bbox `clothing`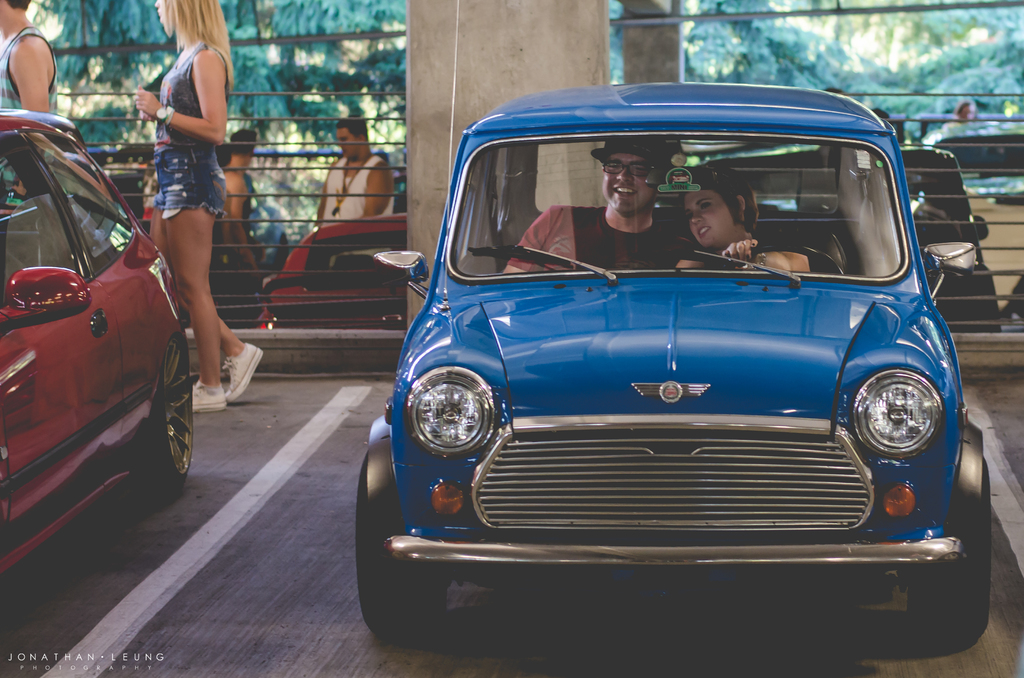
box=[132, 34, 230, 236]
